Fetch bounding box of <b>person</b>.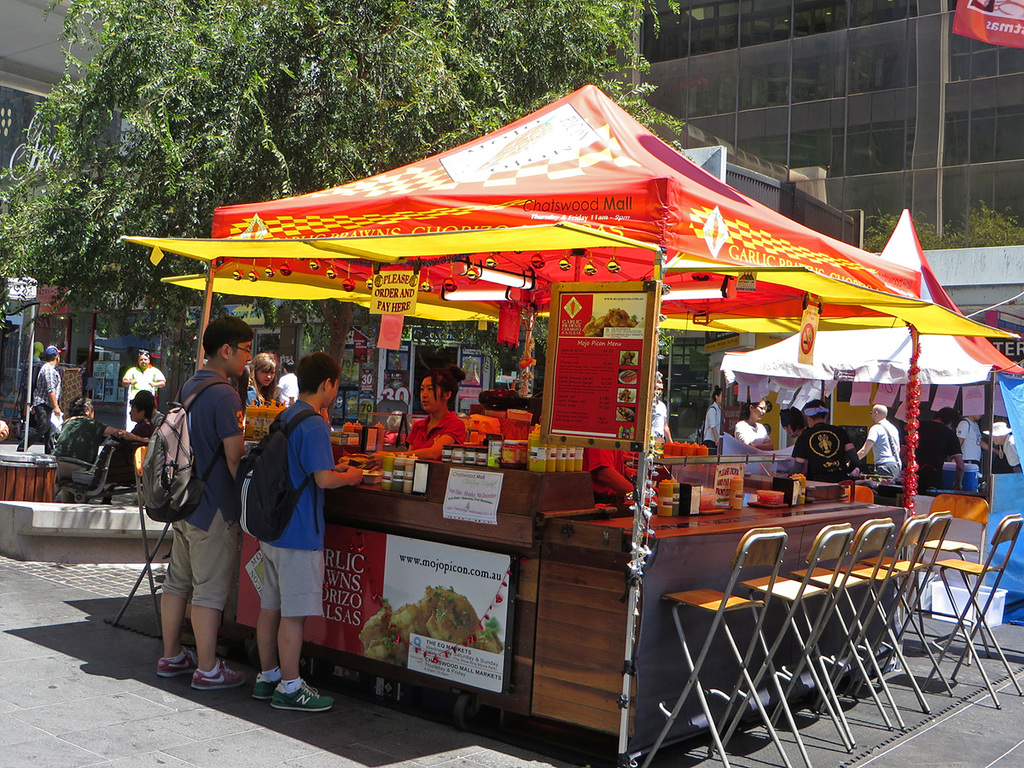
Bbox: bbox(950, 400, 991, 491).
